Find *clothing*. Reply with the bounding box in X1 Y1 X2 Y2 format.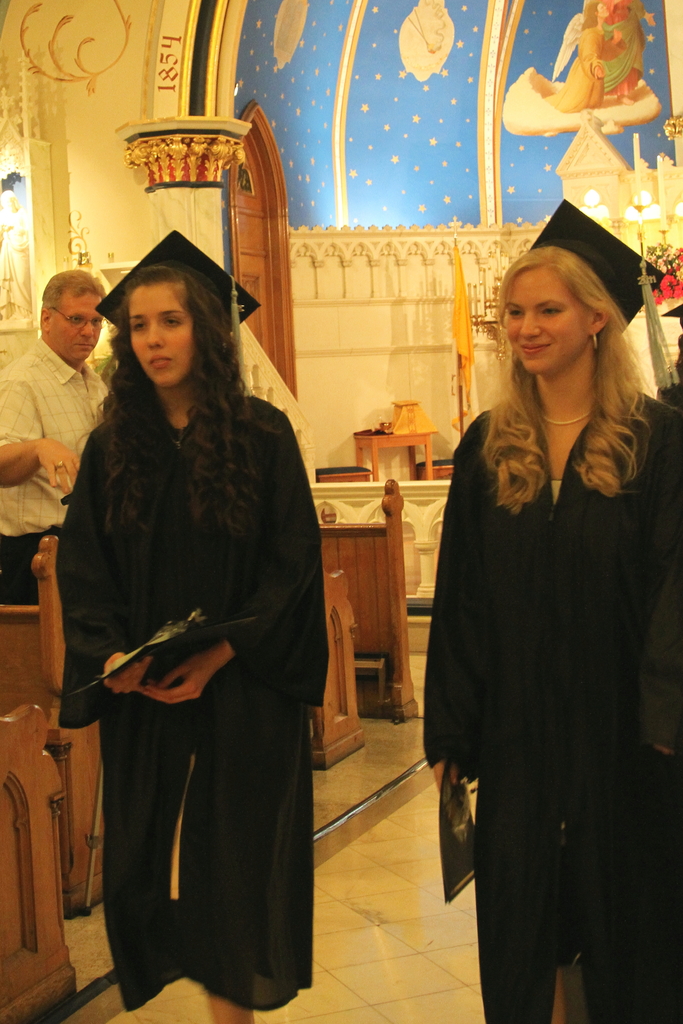
60 324 339 1009.
